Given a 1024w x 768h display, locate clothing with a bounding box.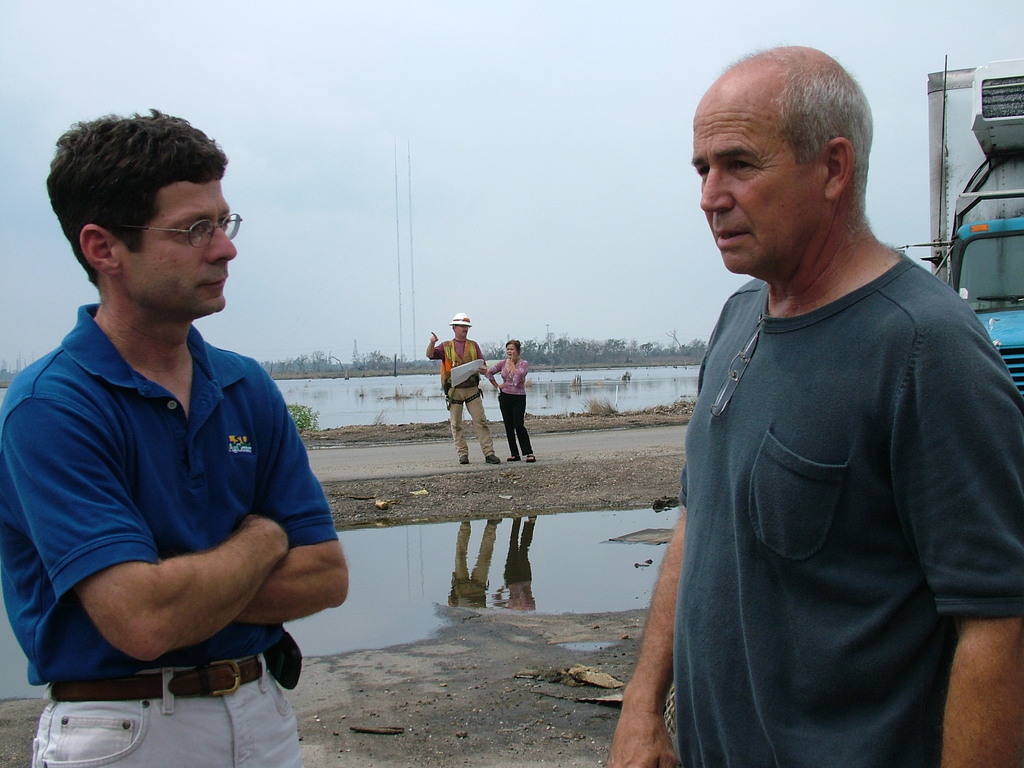
Located: (left=429, top=336, right=495, bottom=458).
